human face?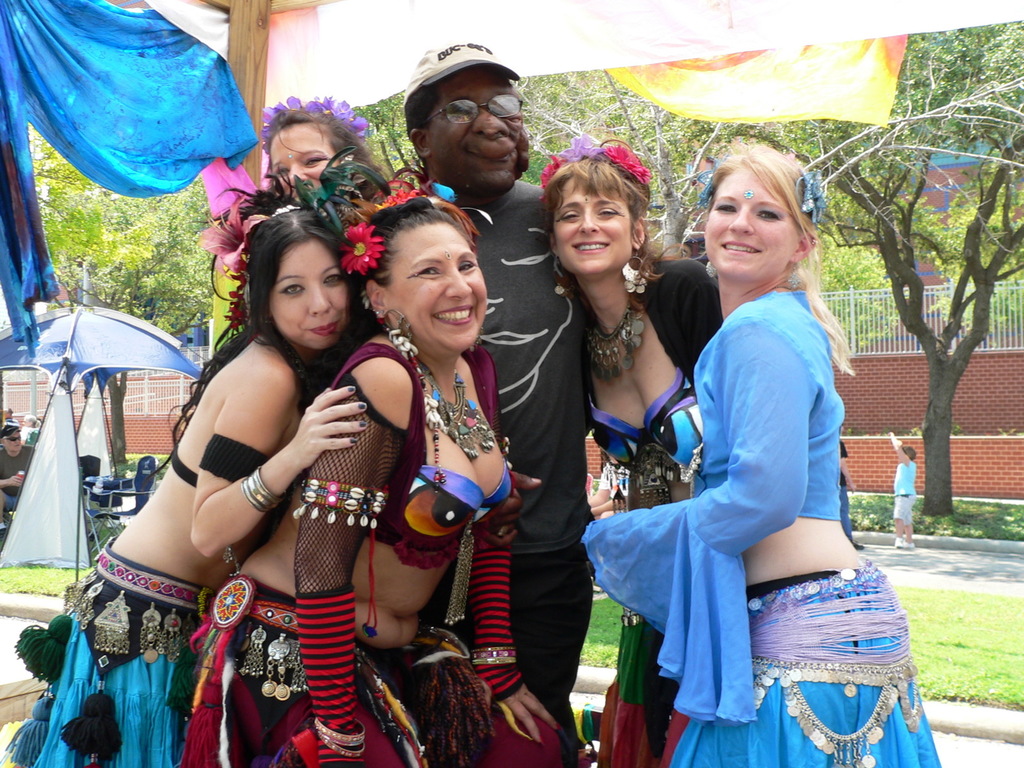
box=[553, 183, 633, 267]
